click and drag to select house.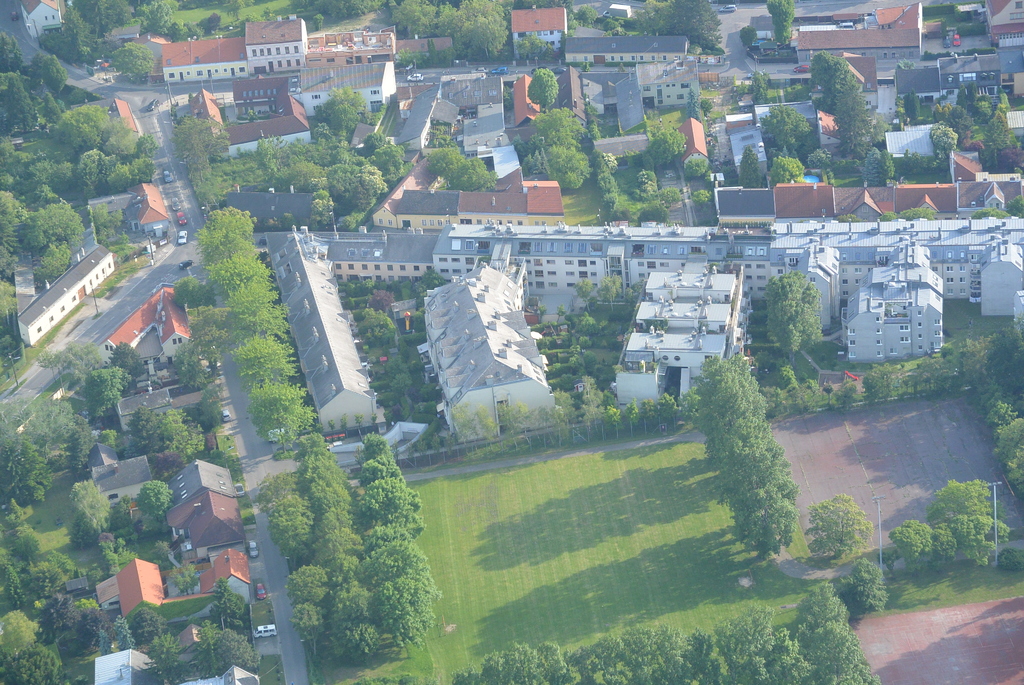
Selection: <bbox>714, 185, 778, 224</bbox>.
